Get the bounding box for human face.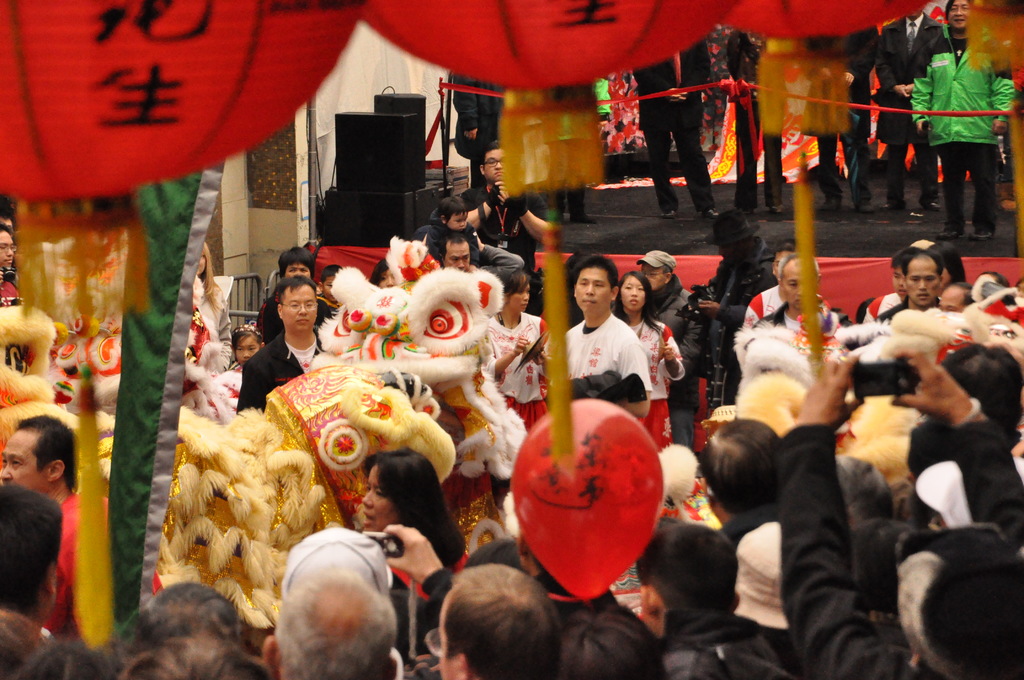
<region>620, 274, 645, 314</region>.
